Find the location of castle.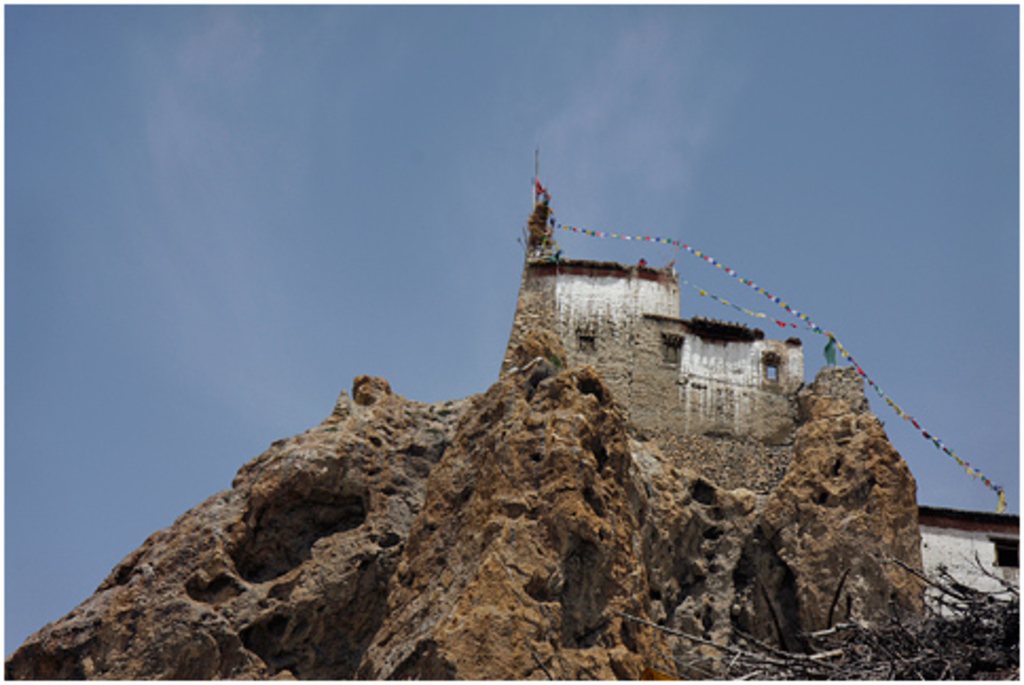
Location: x1=442 y1=173 x2=874 y2=446.
